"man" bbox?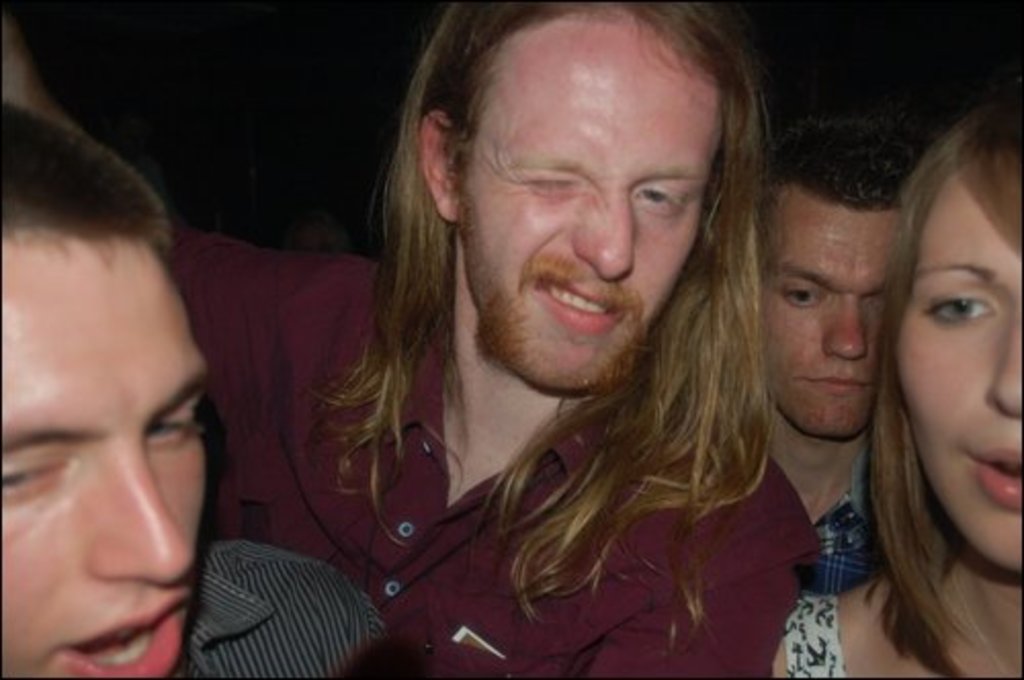
box=[279, 0, 786, 676]
